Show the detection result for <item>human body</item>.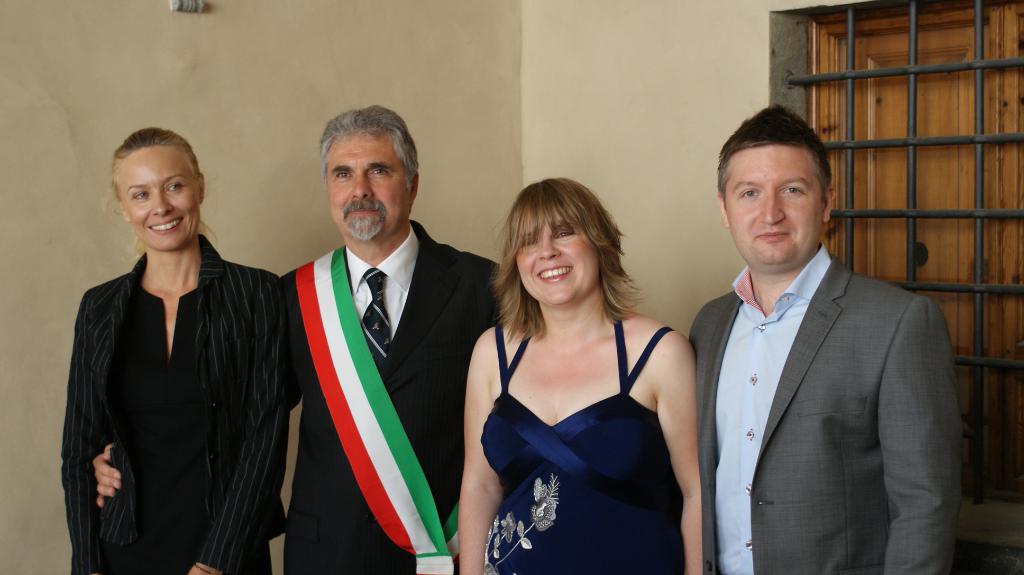
{"x1": 456, "y1": 311, "x2": 703, "y2": 574}.
